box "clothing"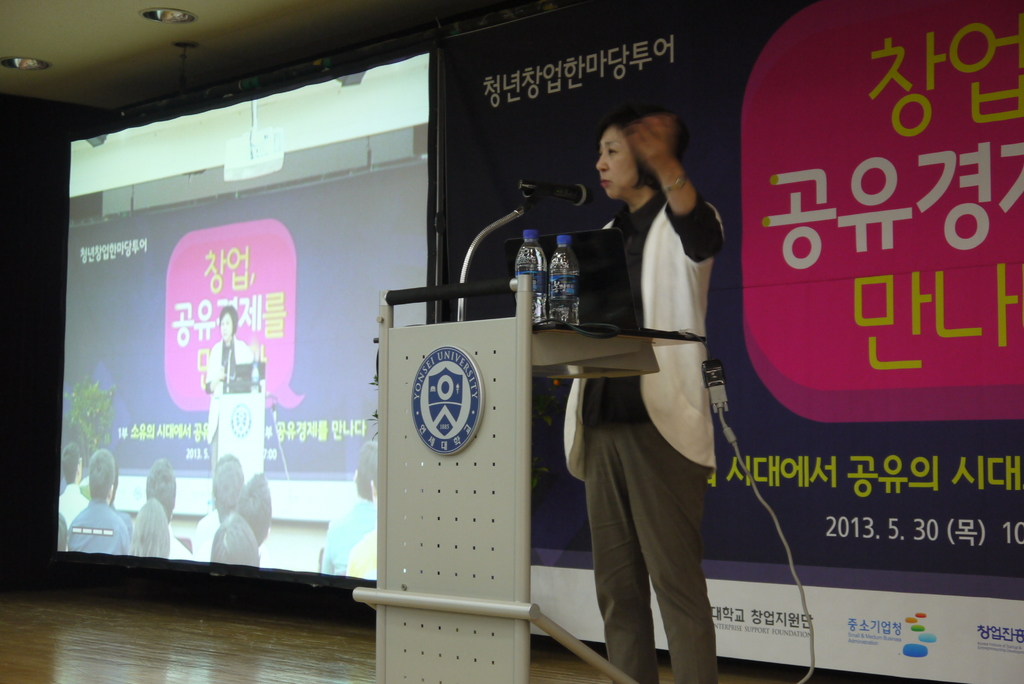
(166, 523, 198, 558)
